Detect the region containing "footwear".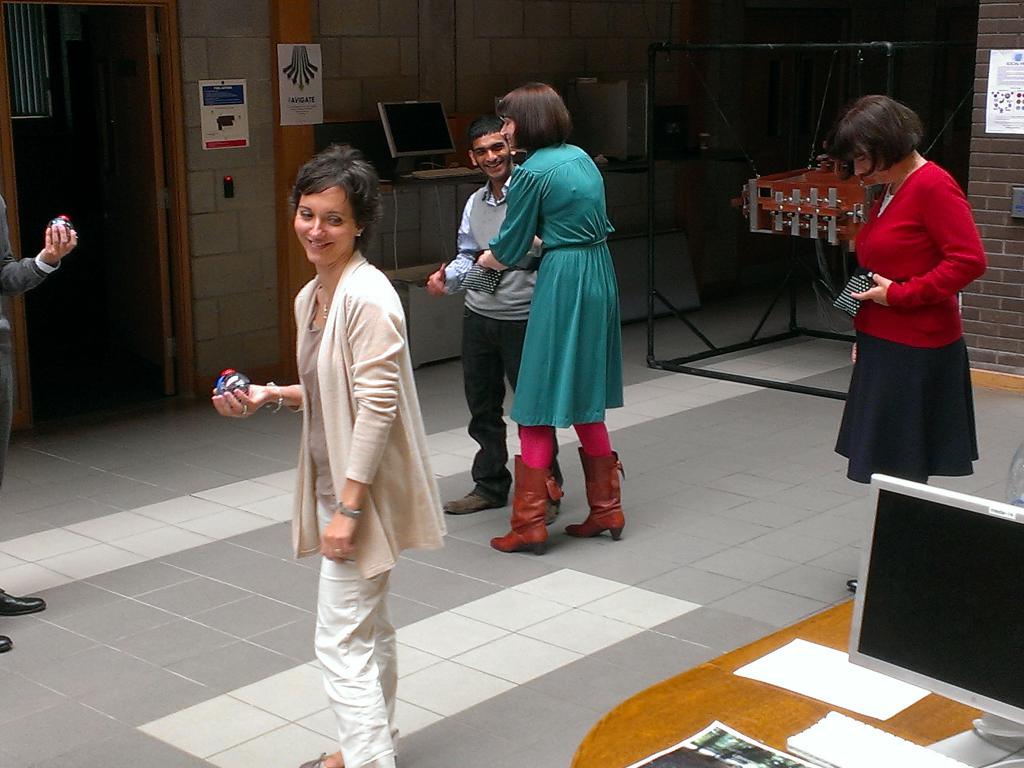
Rect(568, 444, 627, 561).
